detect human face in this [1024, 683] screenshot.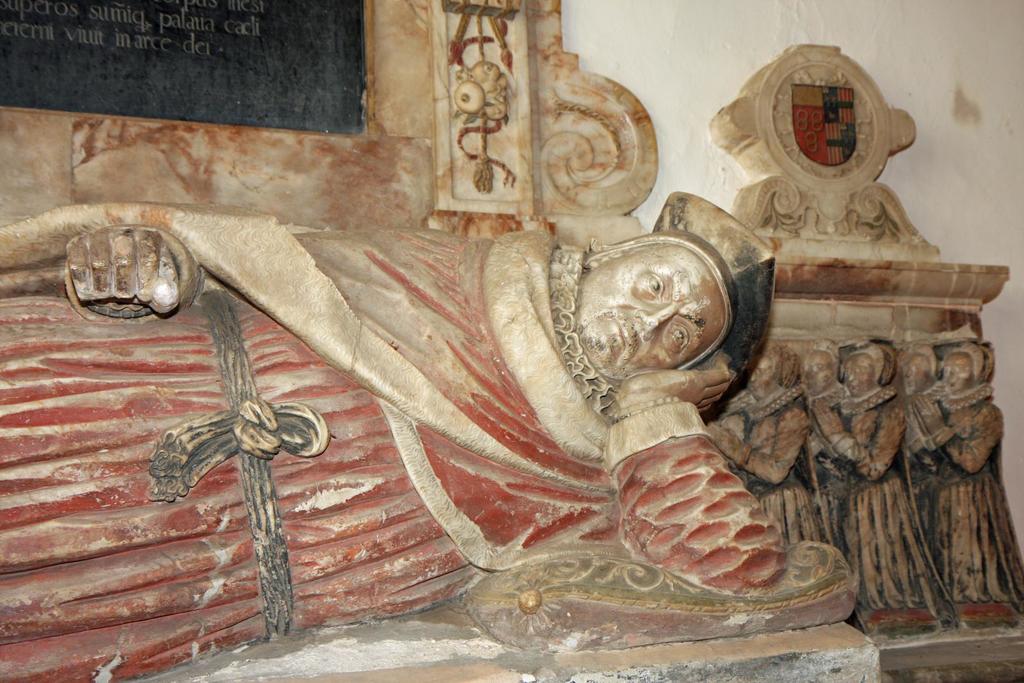
Detection: crop(900, 353, 929, 403).
